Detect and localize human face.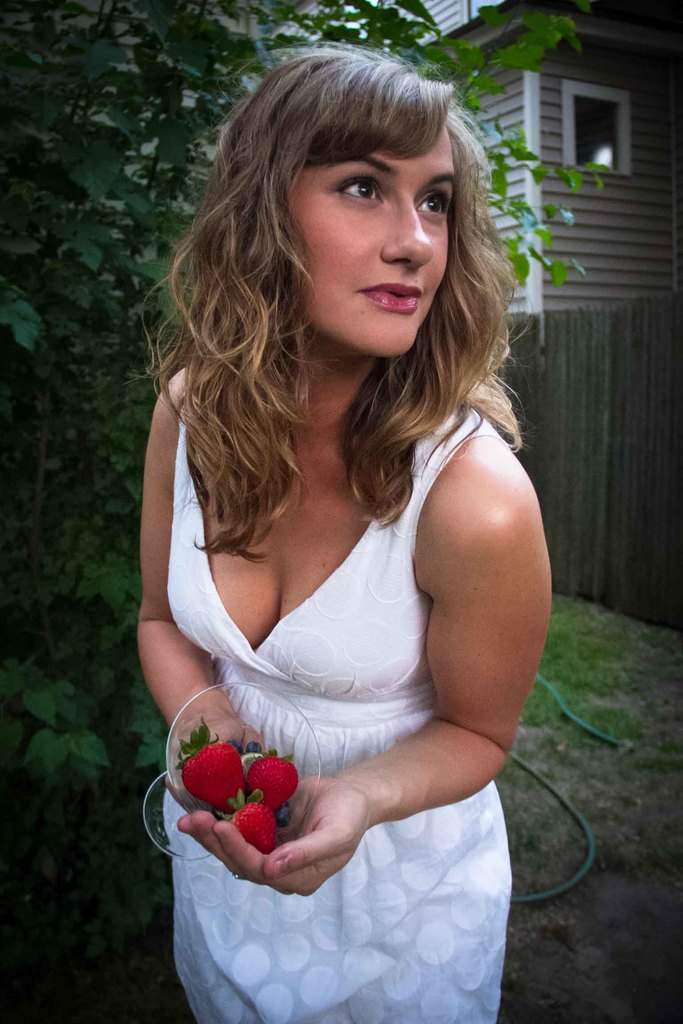
Localized at box(289, 127, 452, 357).
